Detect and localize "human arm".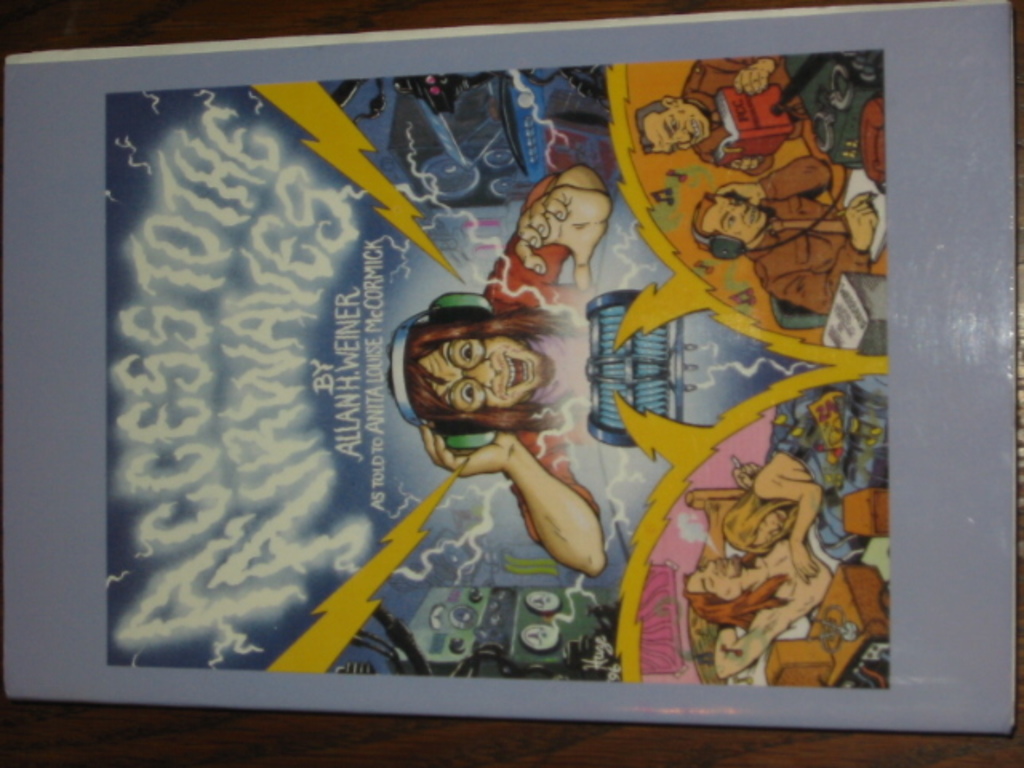
Localized at (490, 163, 629, 317).
